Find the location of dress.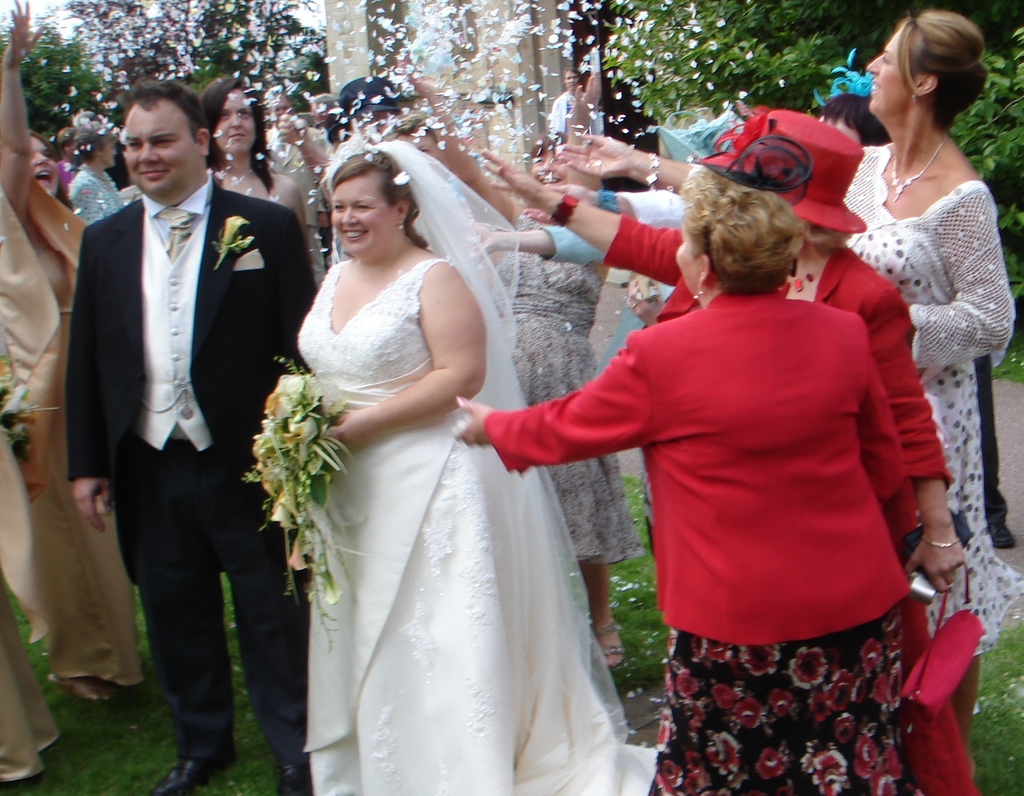
Location: box=[620, 142, 1023, 656].
